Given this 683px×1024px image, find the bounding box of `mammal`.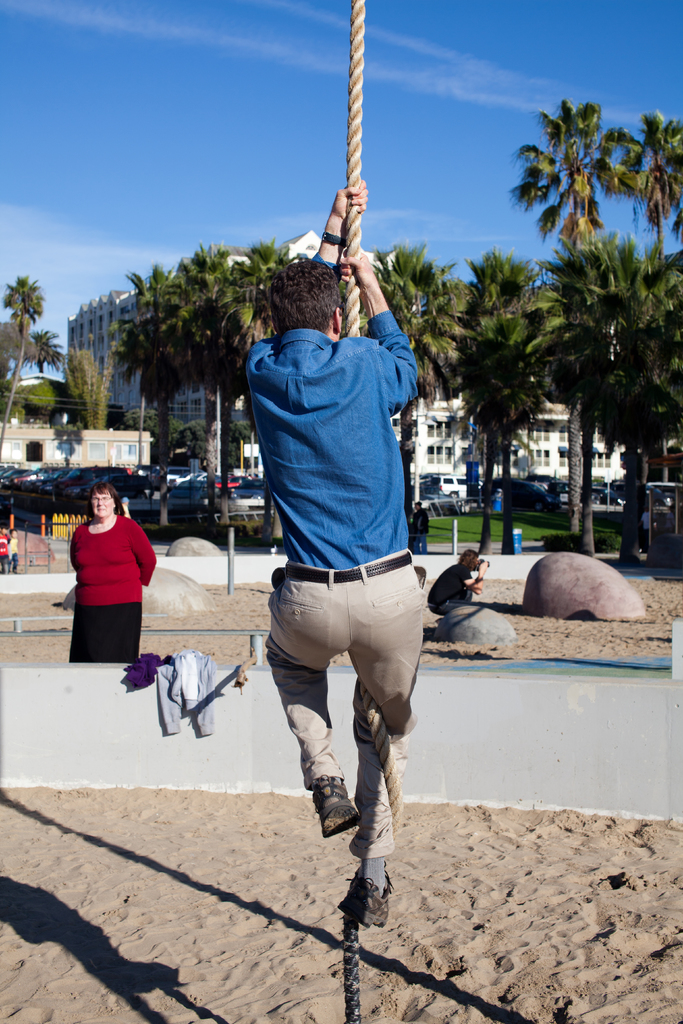
Rect(0, 529, 7, 572).
